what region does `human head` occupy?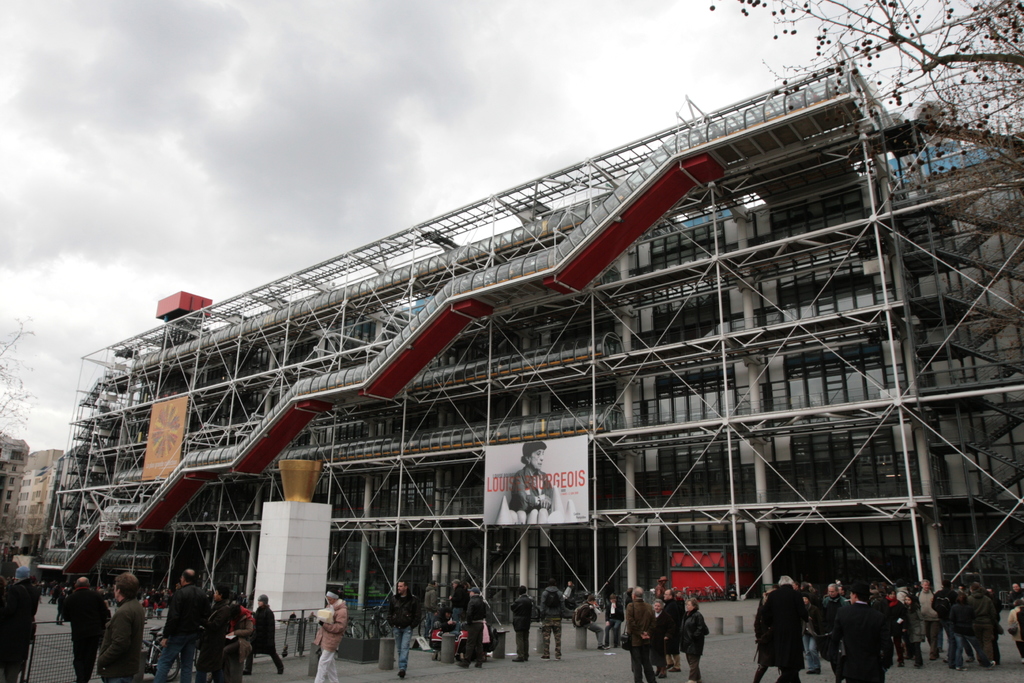
[177,568,198,584].
